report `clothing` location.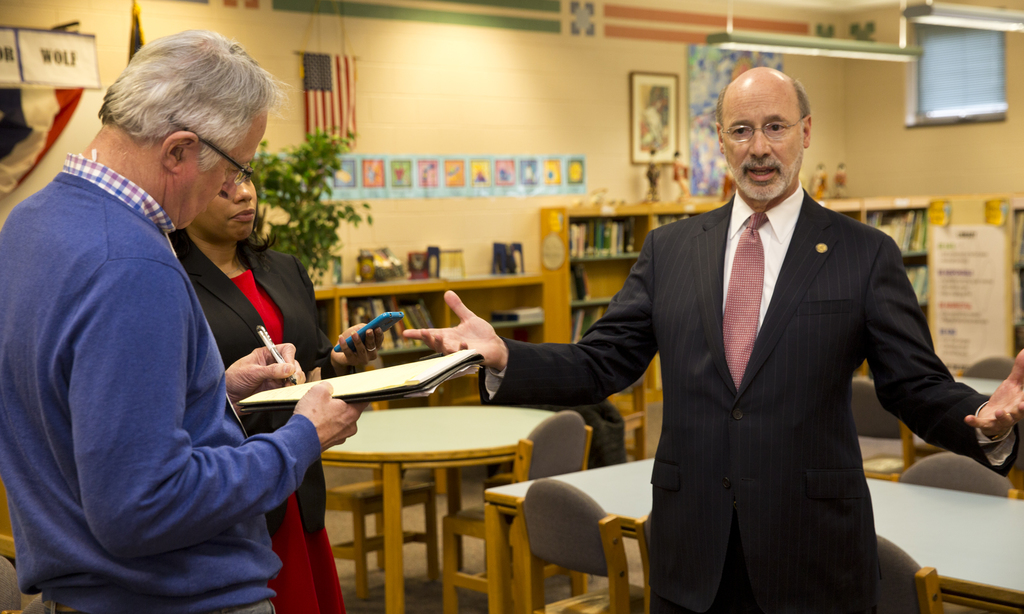
Report: {"left": 220, "top": 258, "right": 359, "bottom": 613}.
